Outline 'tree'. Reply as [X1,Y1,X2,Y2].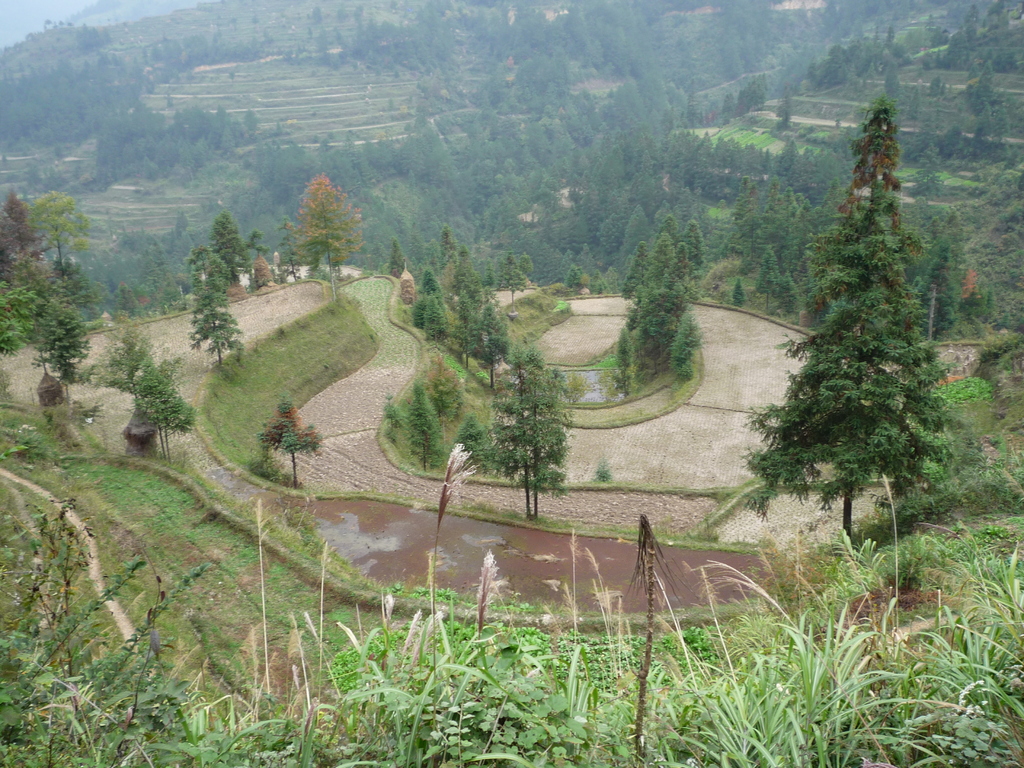
[137,360,198,457].
